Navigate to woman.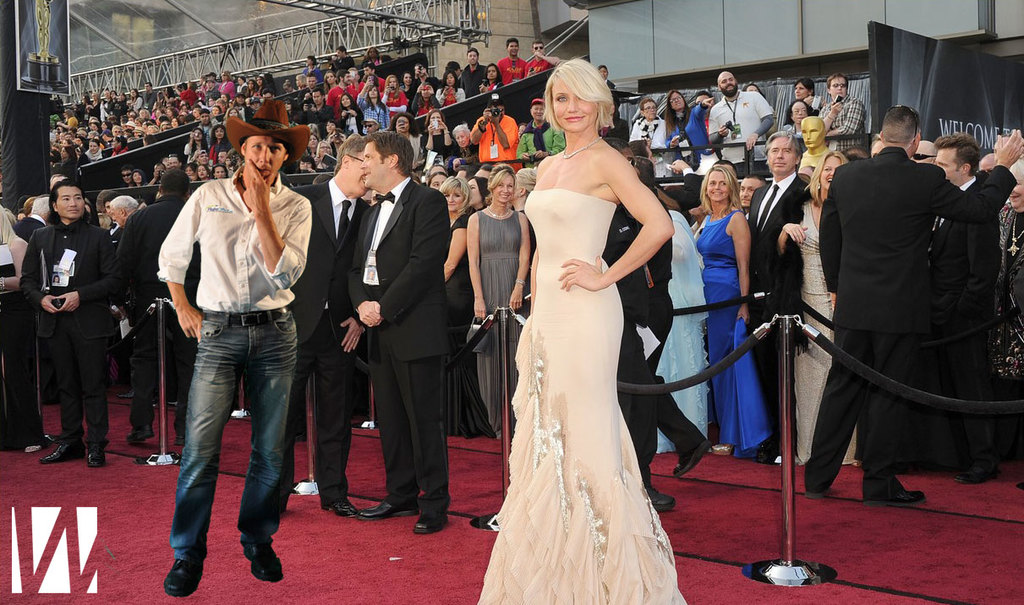
Navigation target: <box>649,183,711,453</box>.
